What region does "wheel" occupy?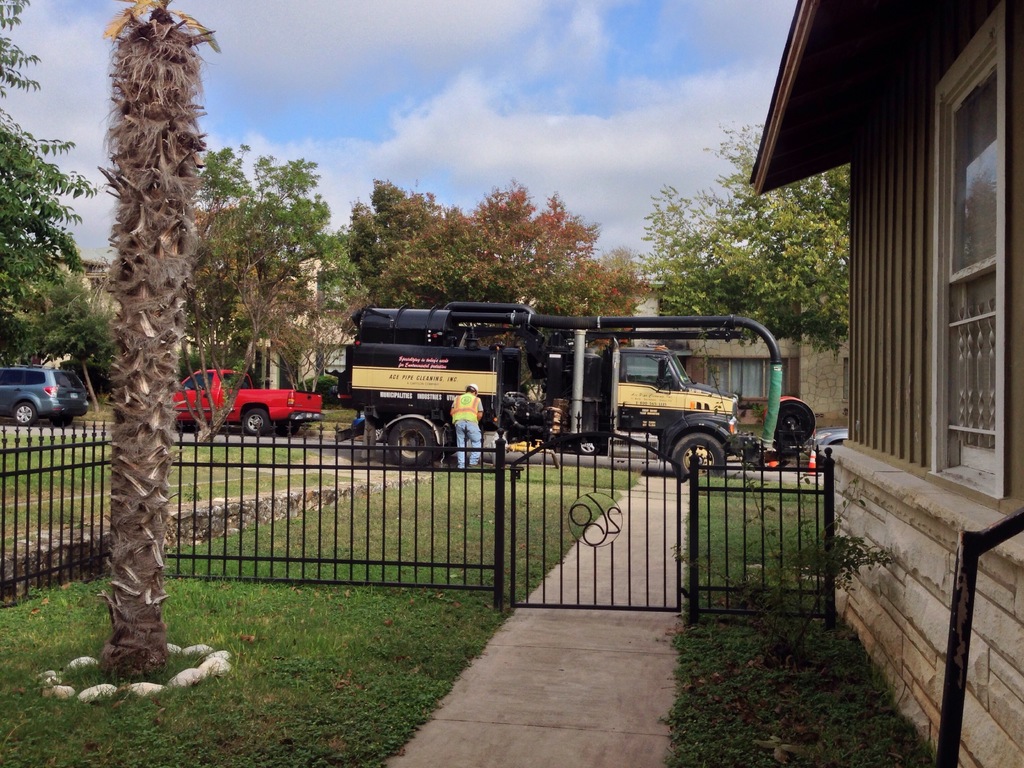
region(177, 420, 196, 433).
